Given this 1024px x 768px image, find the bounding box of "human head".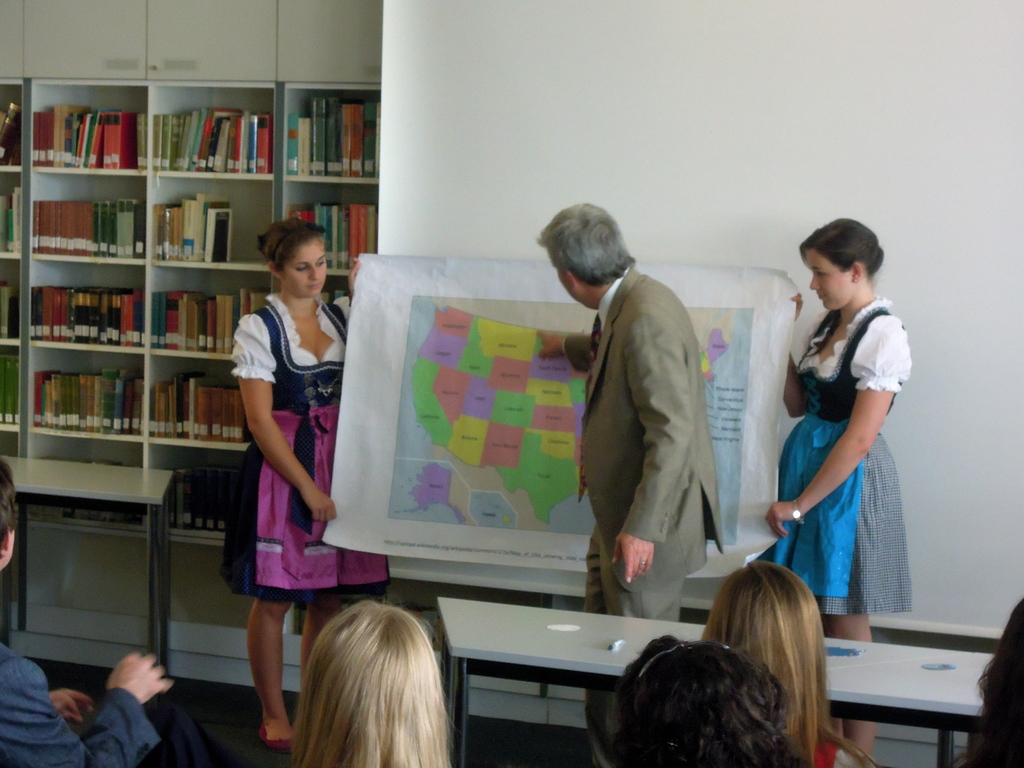
[x1=618, y1=636, x2=806, y2=767].
